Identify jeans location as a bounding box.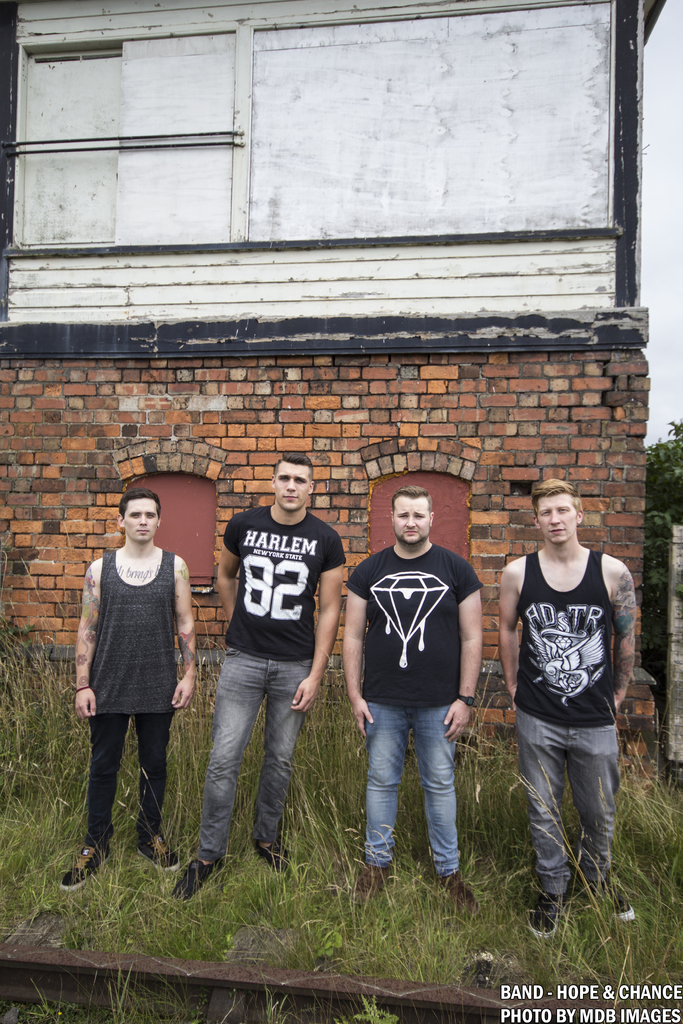
<region>197, 644, 311, 863</region>.
